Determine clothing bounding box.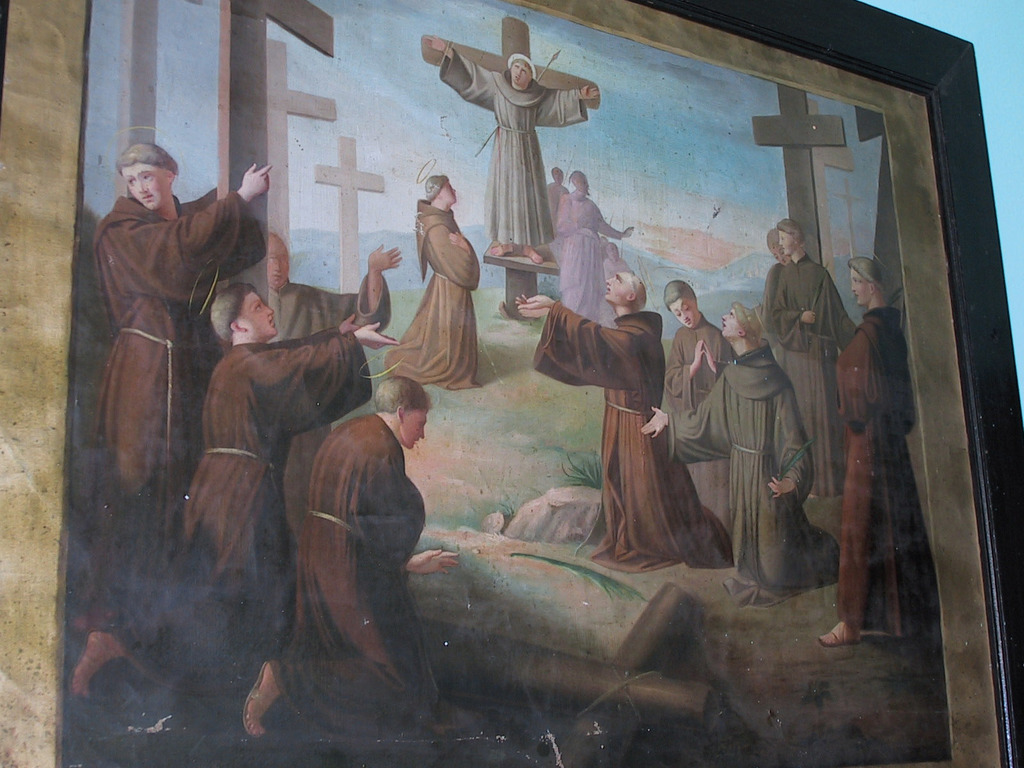
Determined: locate(159, 326, 370, 679).
